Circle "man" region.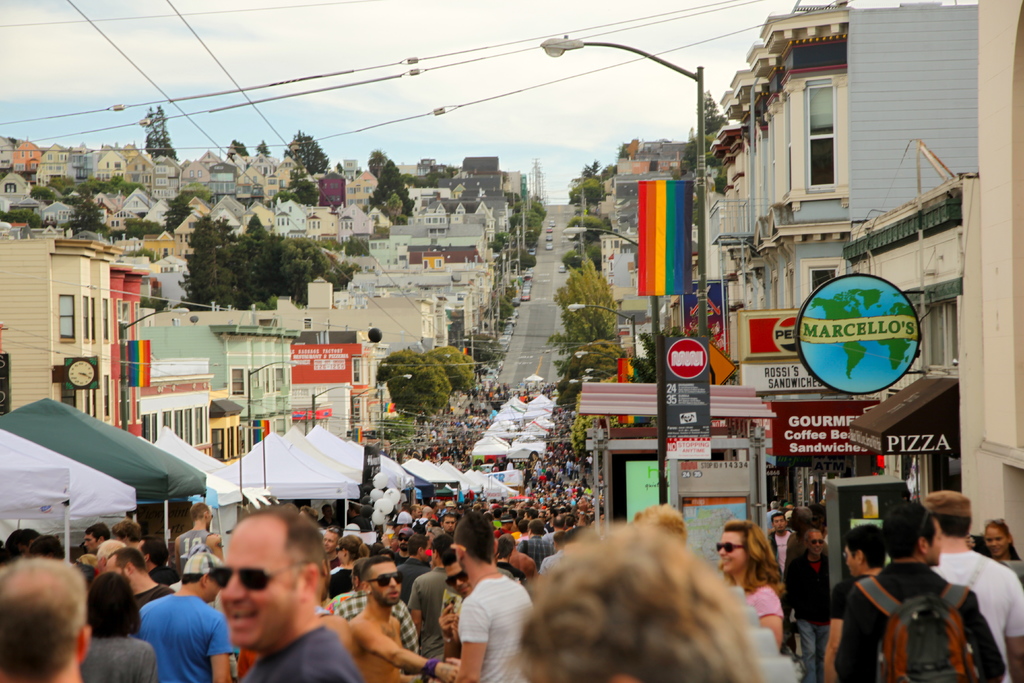
Region: <box>824,524,887,682</box>.
